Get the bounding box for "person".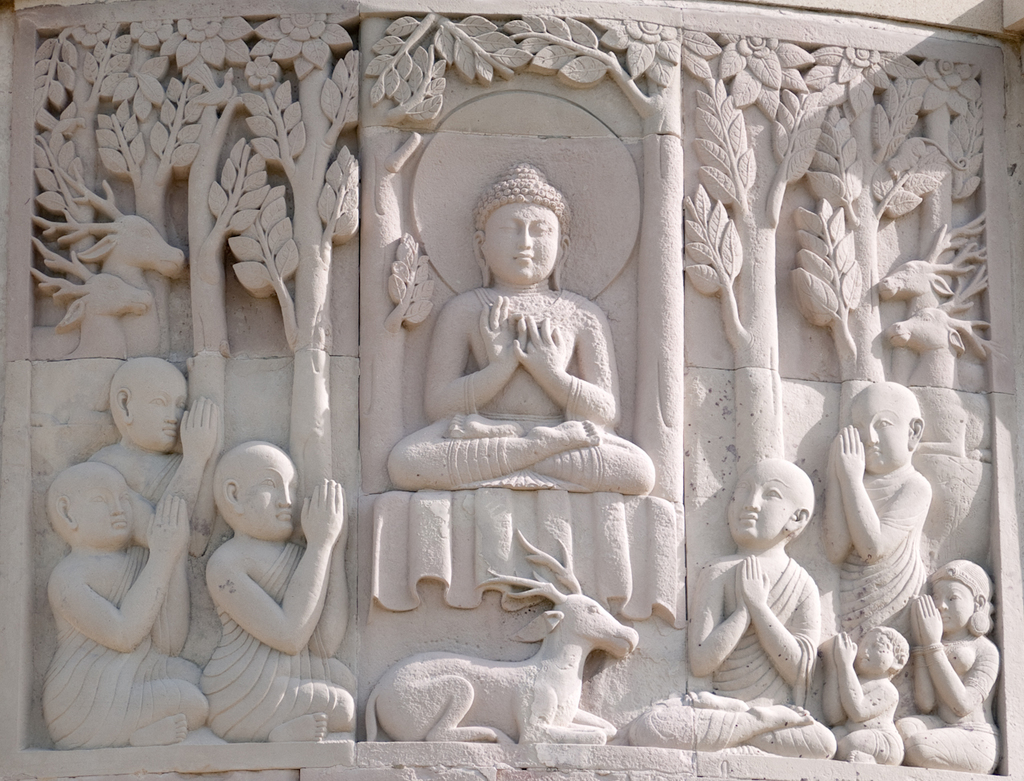
box(906, 563, 1004, 770).
